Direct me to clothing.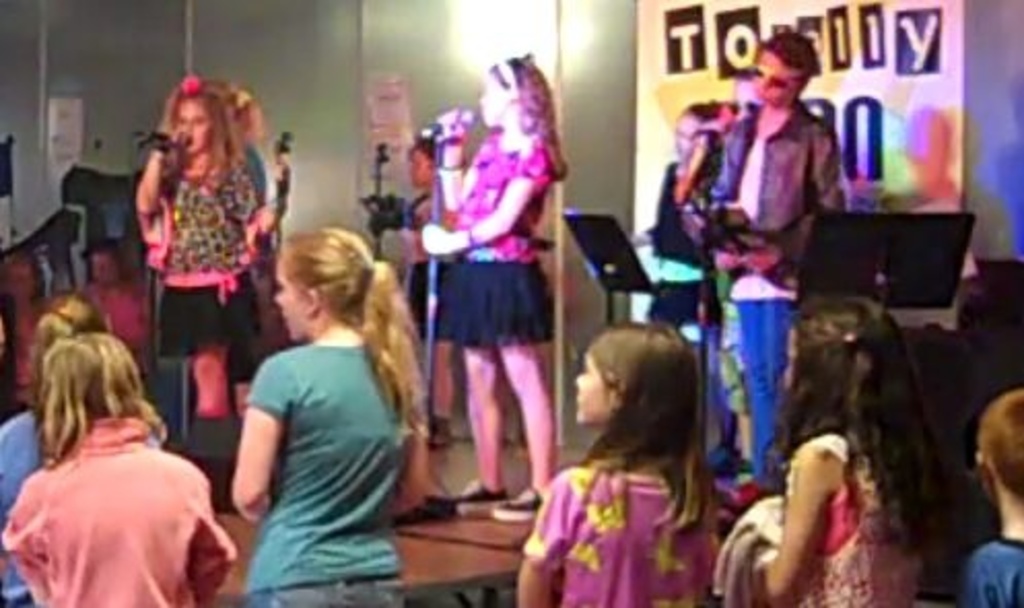
Direction: 923,509,1022,606.
